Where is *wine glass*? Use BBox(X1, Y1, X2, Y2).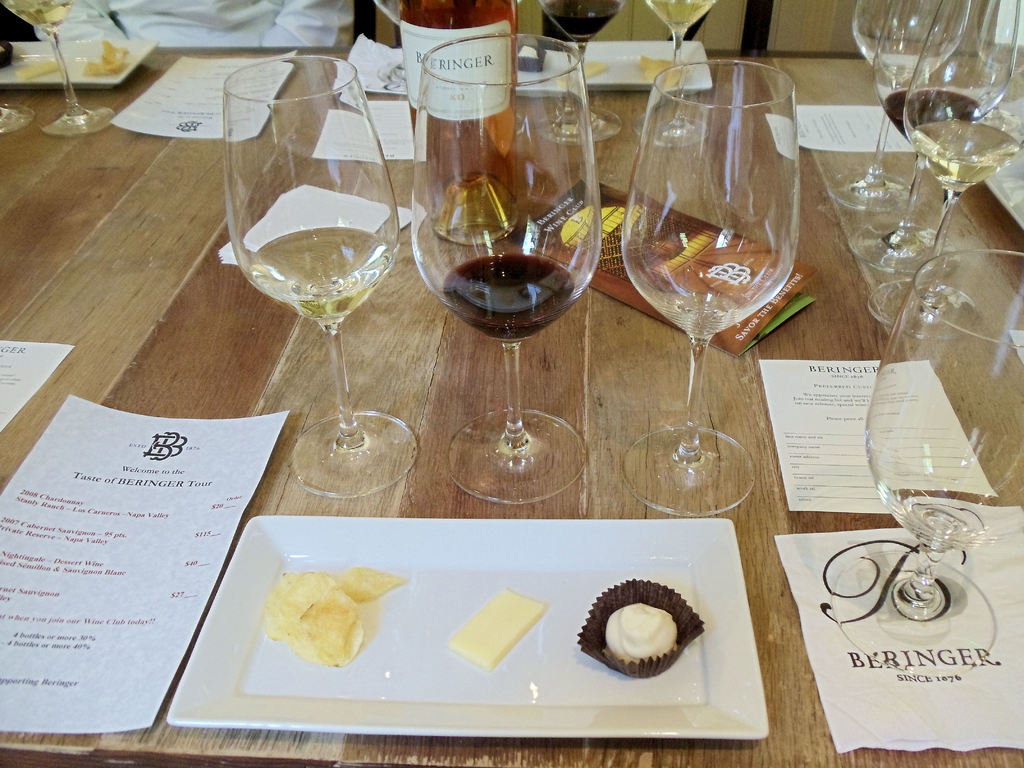
BBox(833, 244, 1023, 678).
